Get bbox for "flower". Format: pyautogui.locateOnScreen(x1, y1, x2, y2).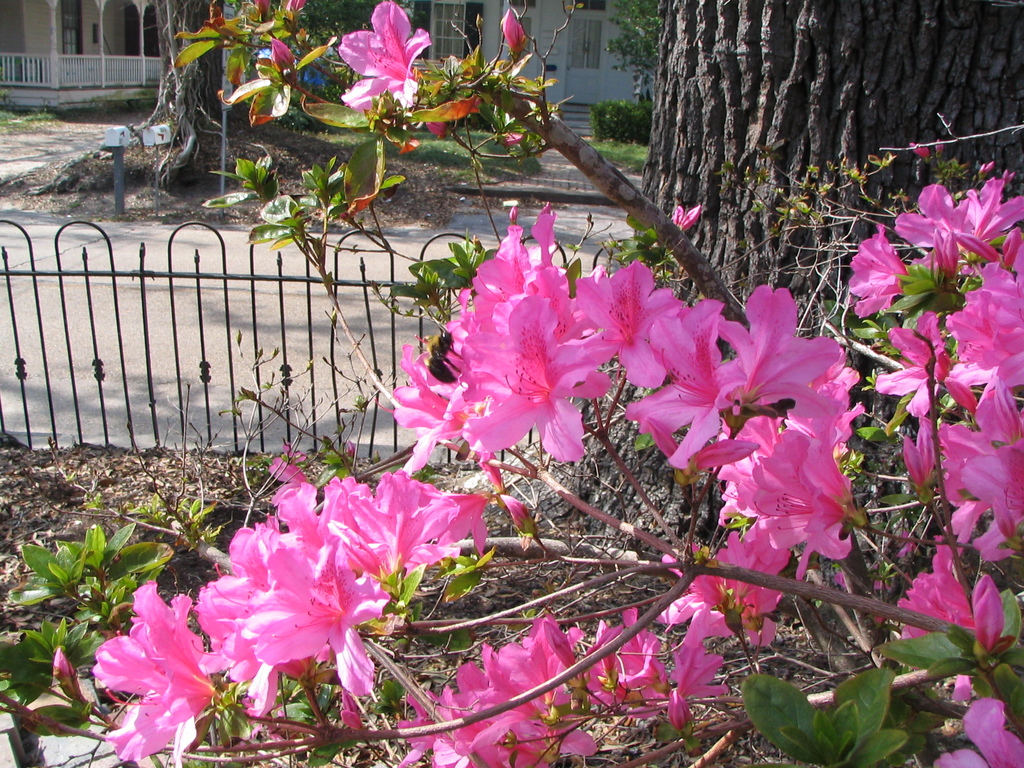
pyautogui.locateOnScreen(344, 0, 433, 109).
